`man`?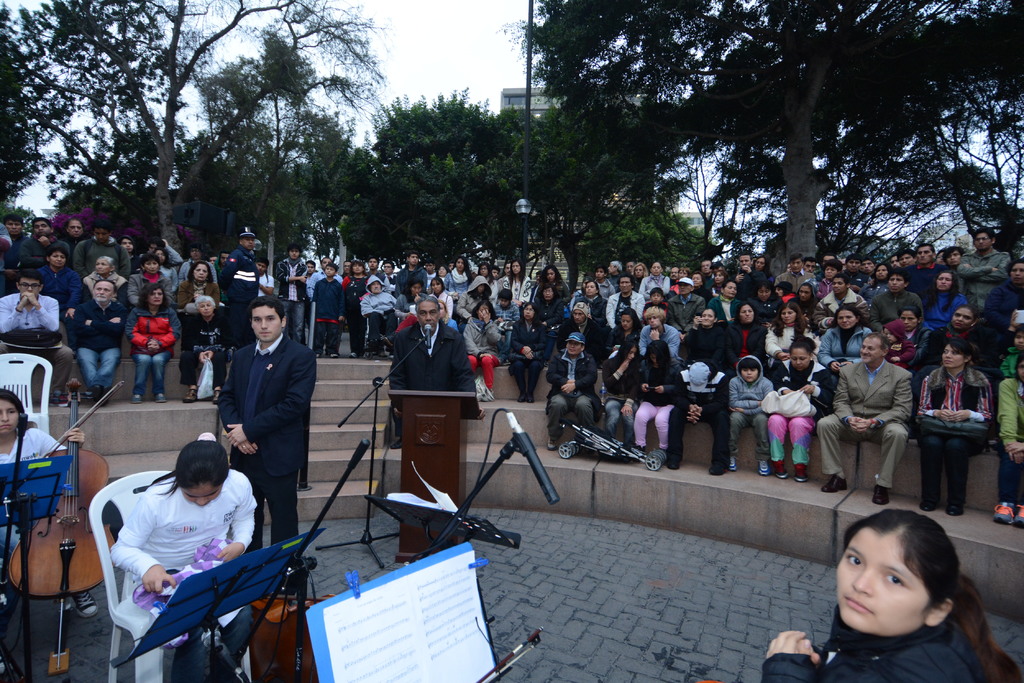
bbox=(865, 271, 925, 335)
